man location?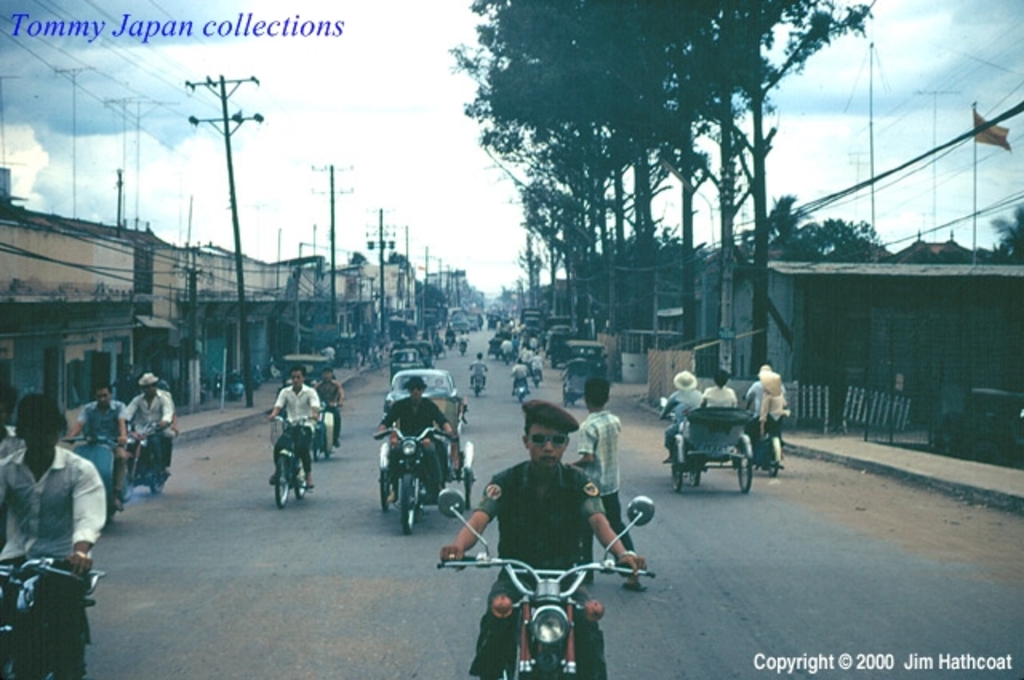
x1=371, y1=373, x2=456, y2=498
